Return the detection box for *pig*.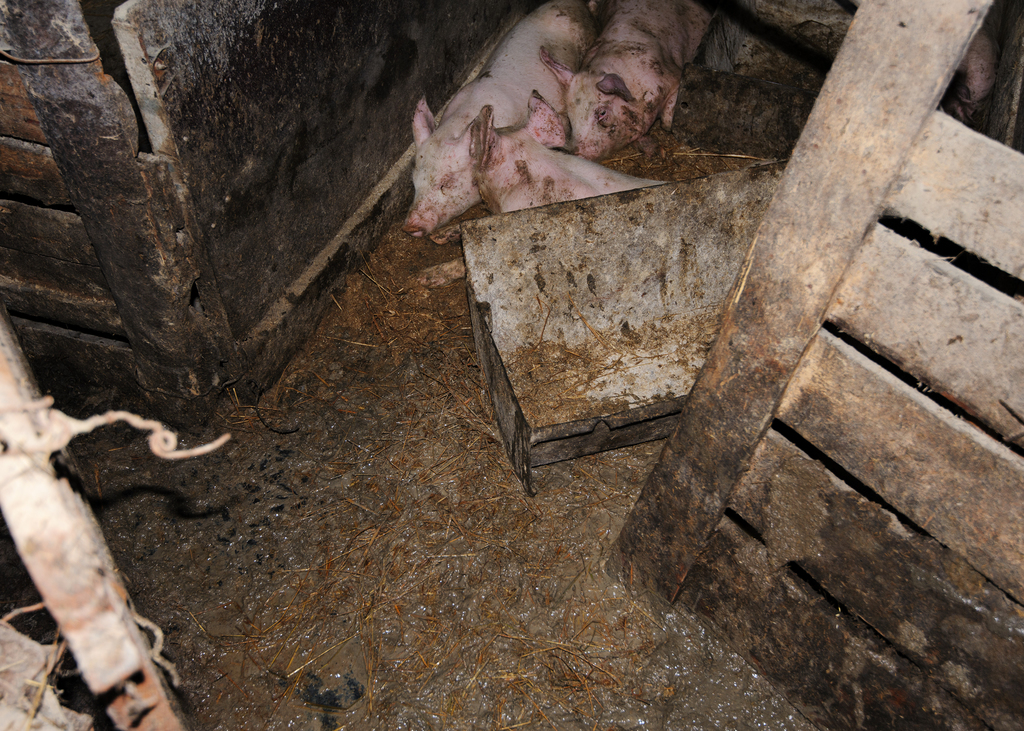
pyautogui.locateOnScreen(470, 88, 674, 214).
